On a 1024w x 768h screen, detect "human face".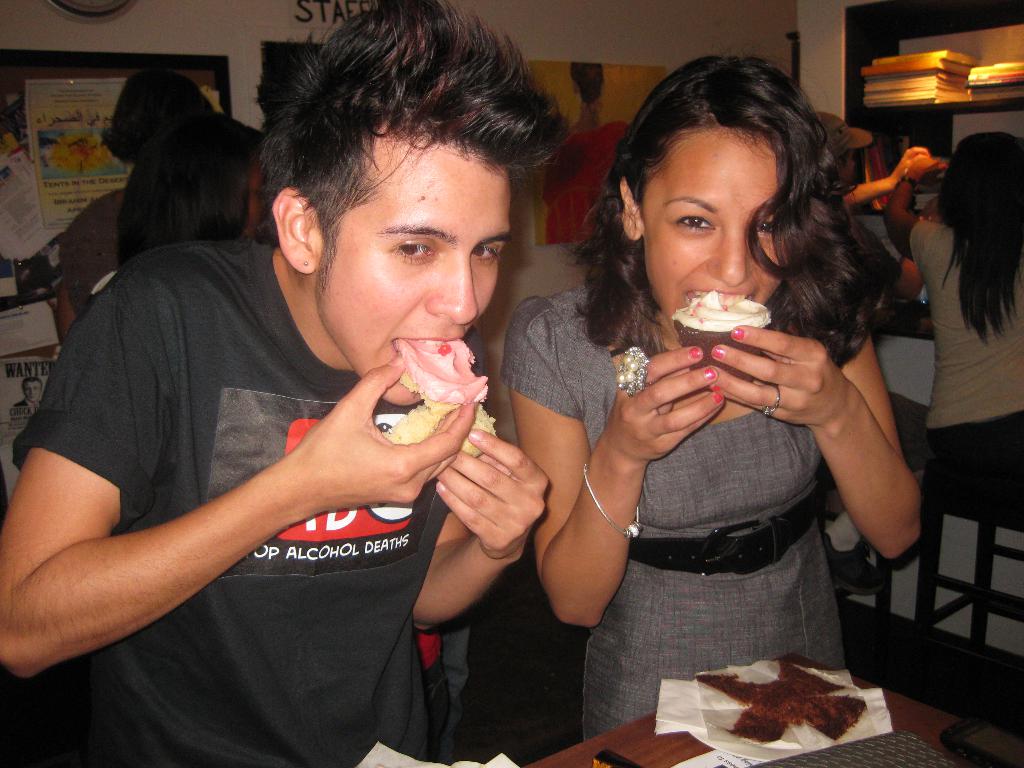
640, 127, 785, 332.
